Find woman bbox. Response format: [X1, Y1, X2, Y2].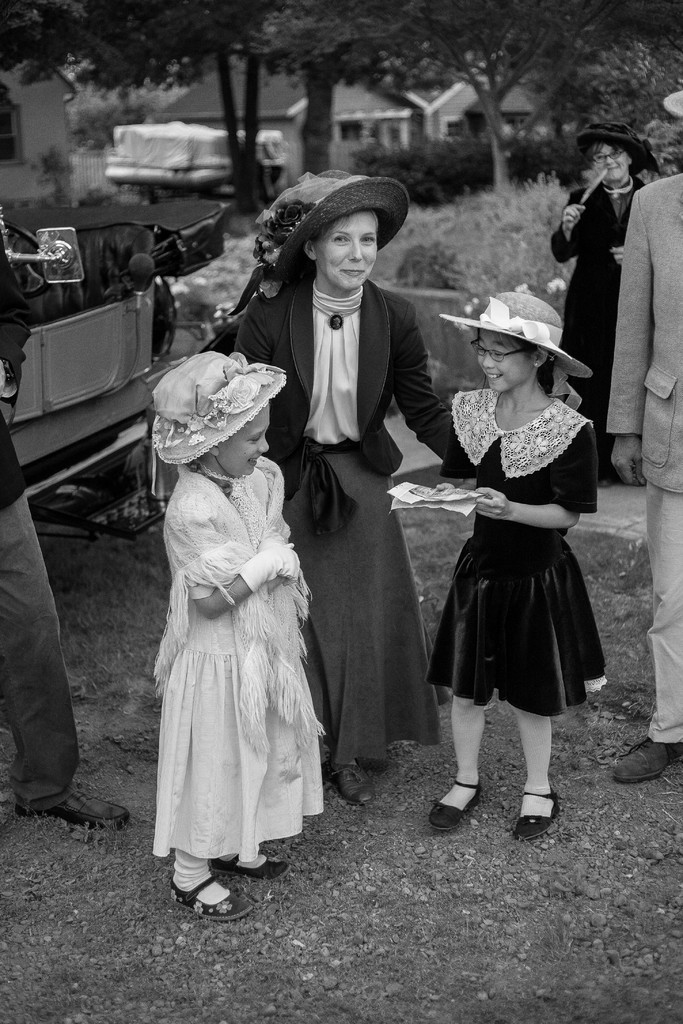
[186, 162, 468, 817].
